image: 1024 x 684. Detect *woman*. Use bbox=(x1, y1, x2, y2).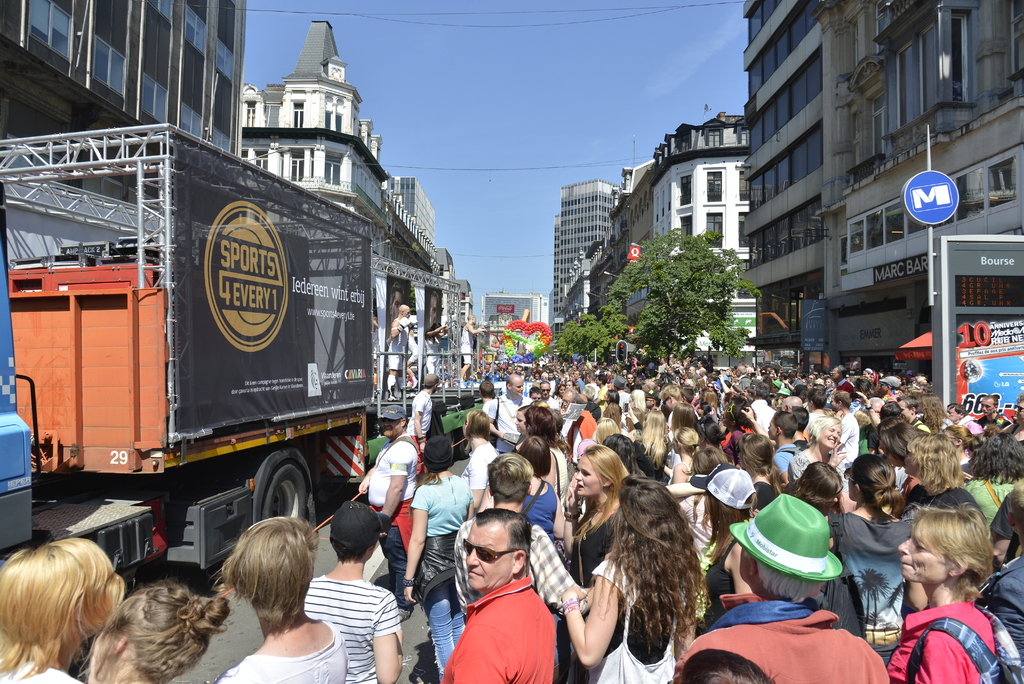
bbox=(787, 457, 838, 530).
